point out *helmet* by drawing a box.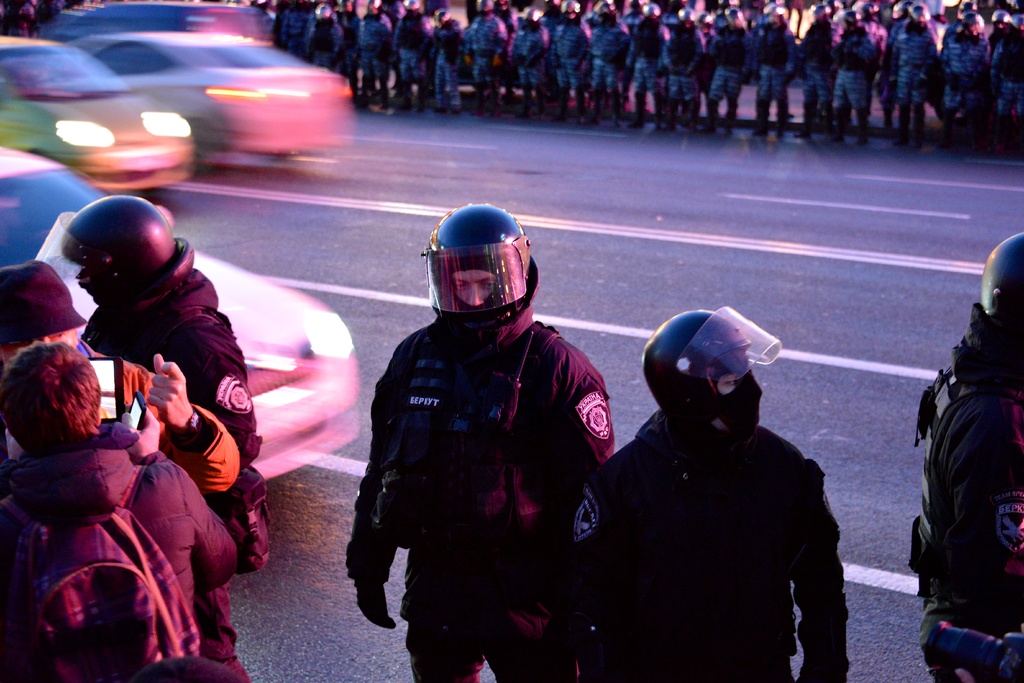
rect(416, 203, 544, 339).
